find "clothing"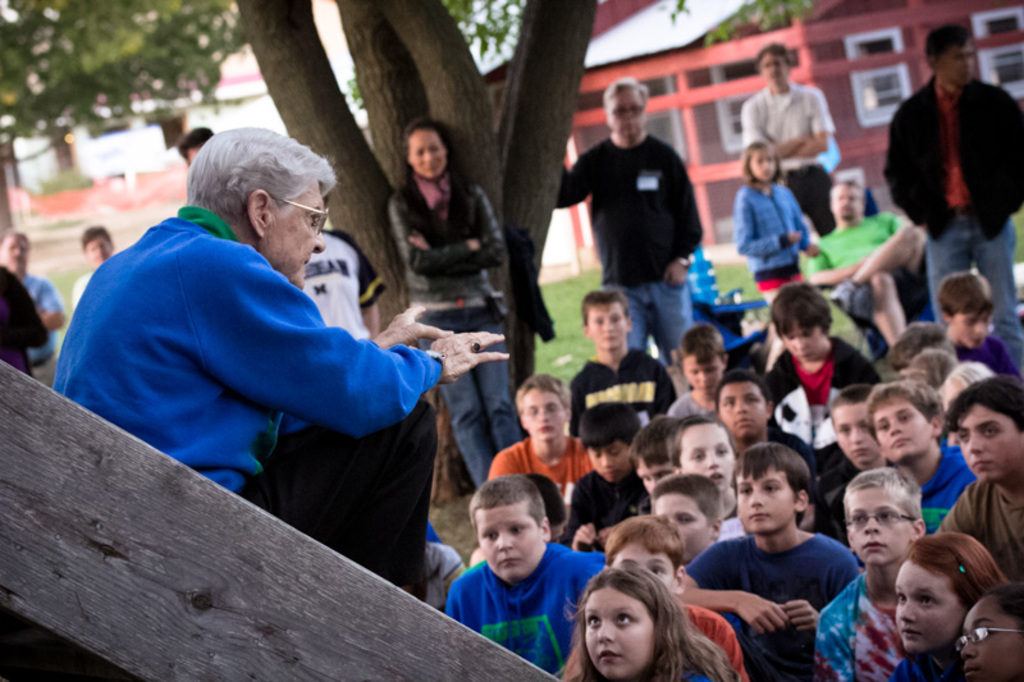
bbox=(50, 200, 449, 604)
